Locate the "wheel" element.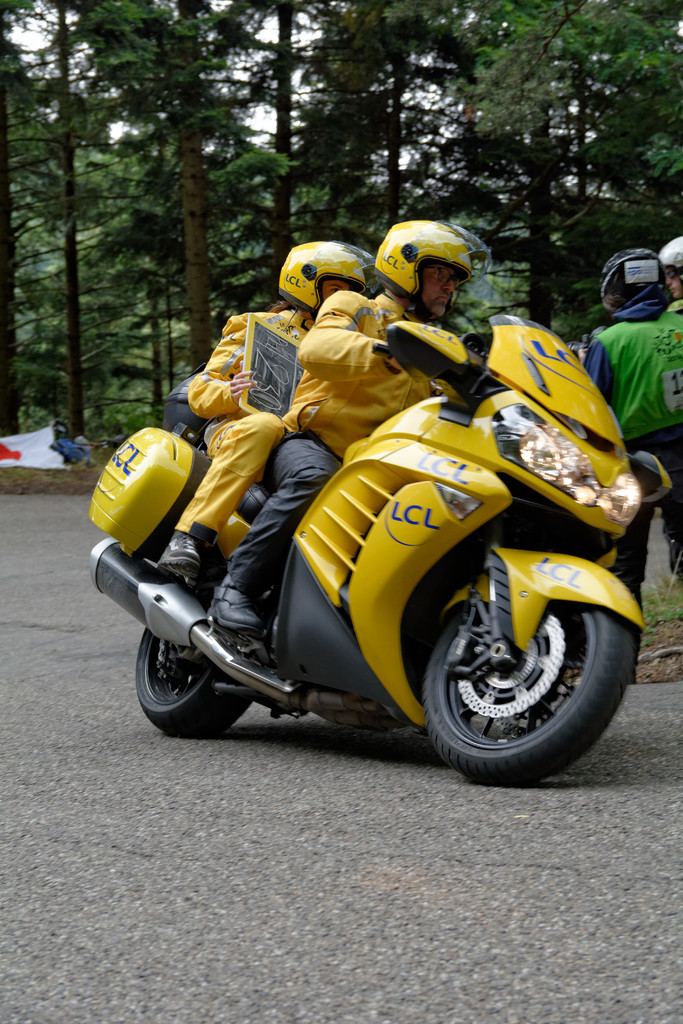
Element bbox: x1=415, y1=560, x2=627, y2=771.
